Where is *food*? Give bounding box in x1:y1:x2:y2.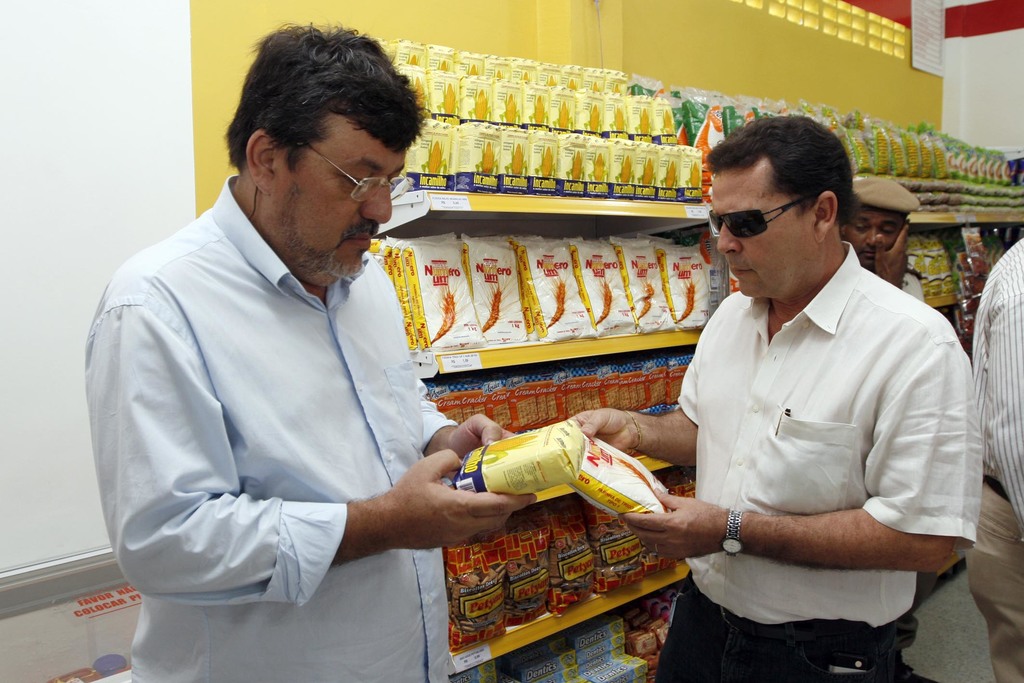
664:107:675:135.
